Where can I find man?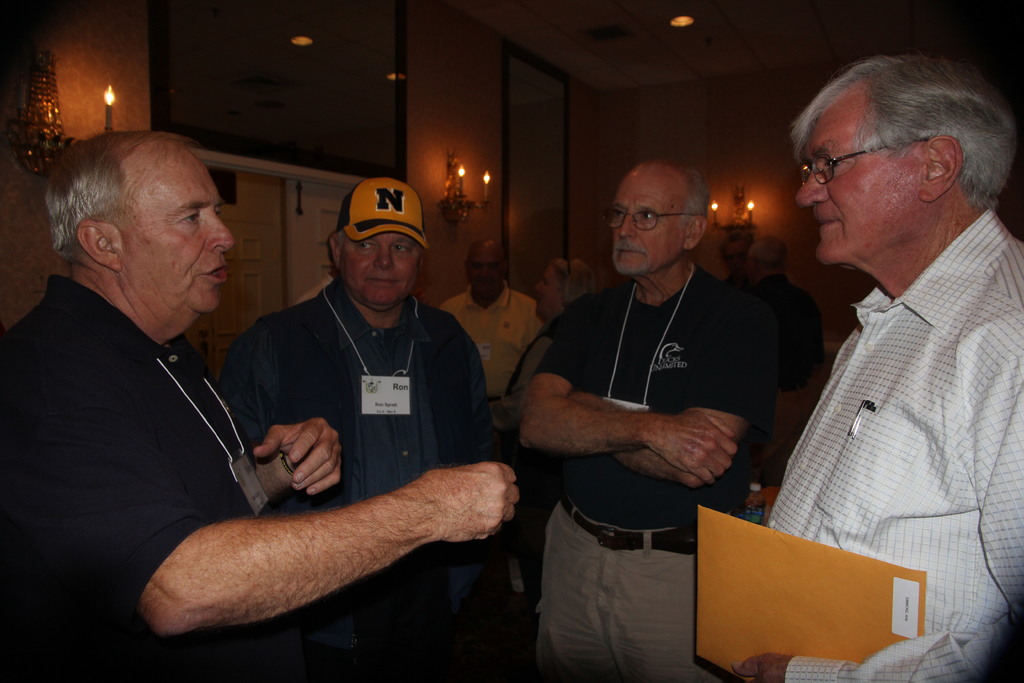
You can find it at [431,236,550,436].
